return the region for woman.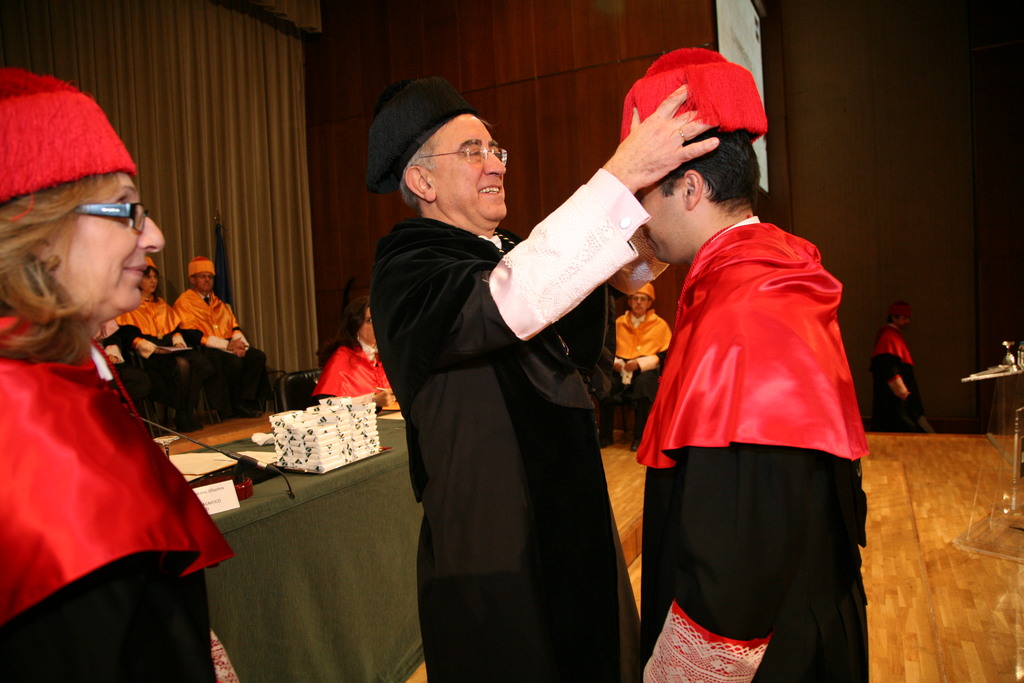
0, 70, 250, 680.
